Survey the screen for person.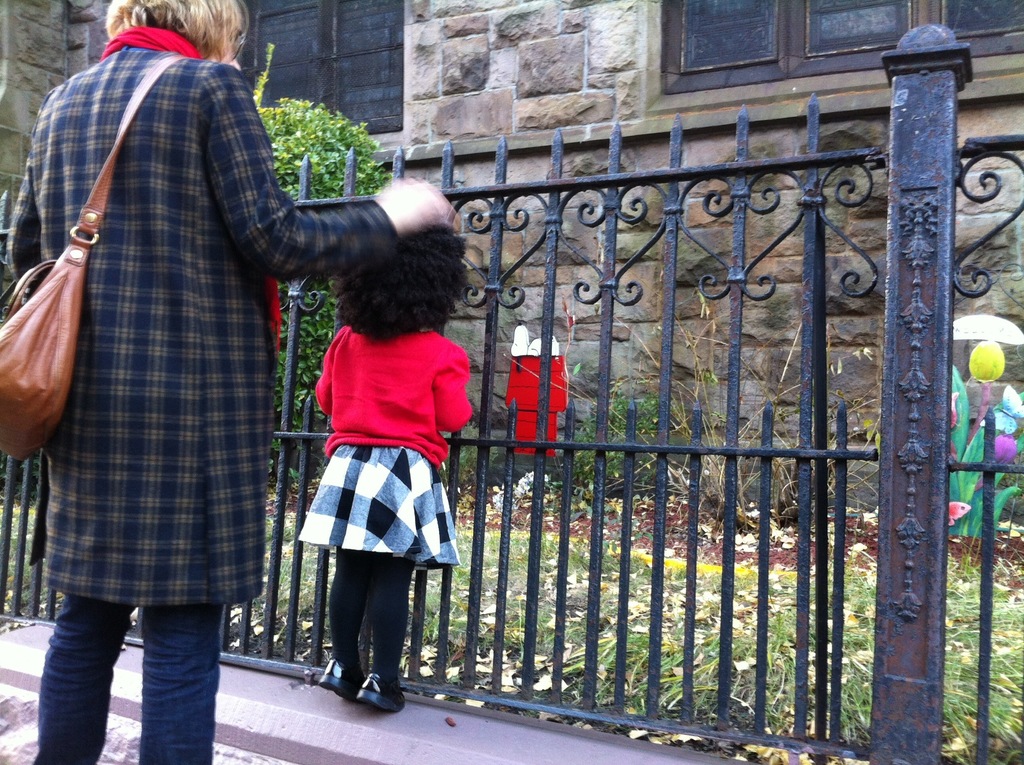
Survey found: {"x1": 17, "y1": 0, "x2": 460, "y2": 764}.
